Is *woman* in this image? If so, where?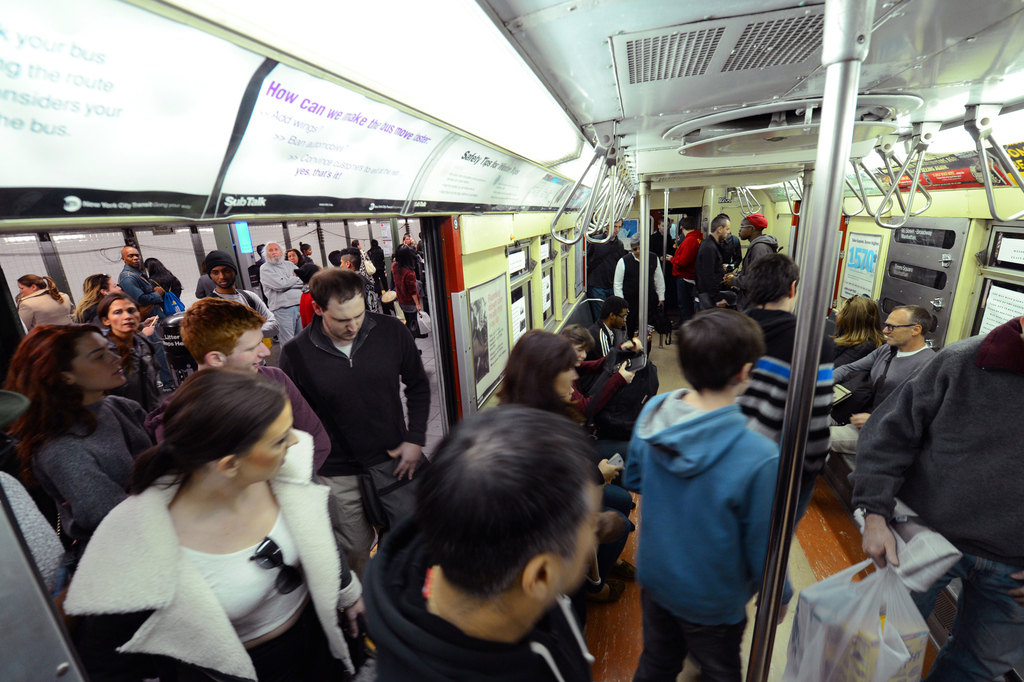
Yes, at (4,329,154,515).
